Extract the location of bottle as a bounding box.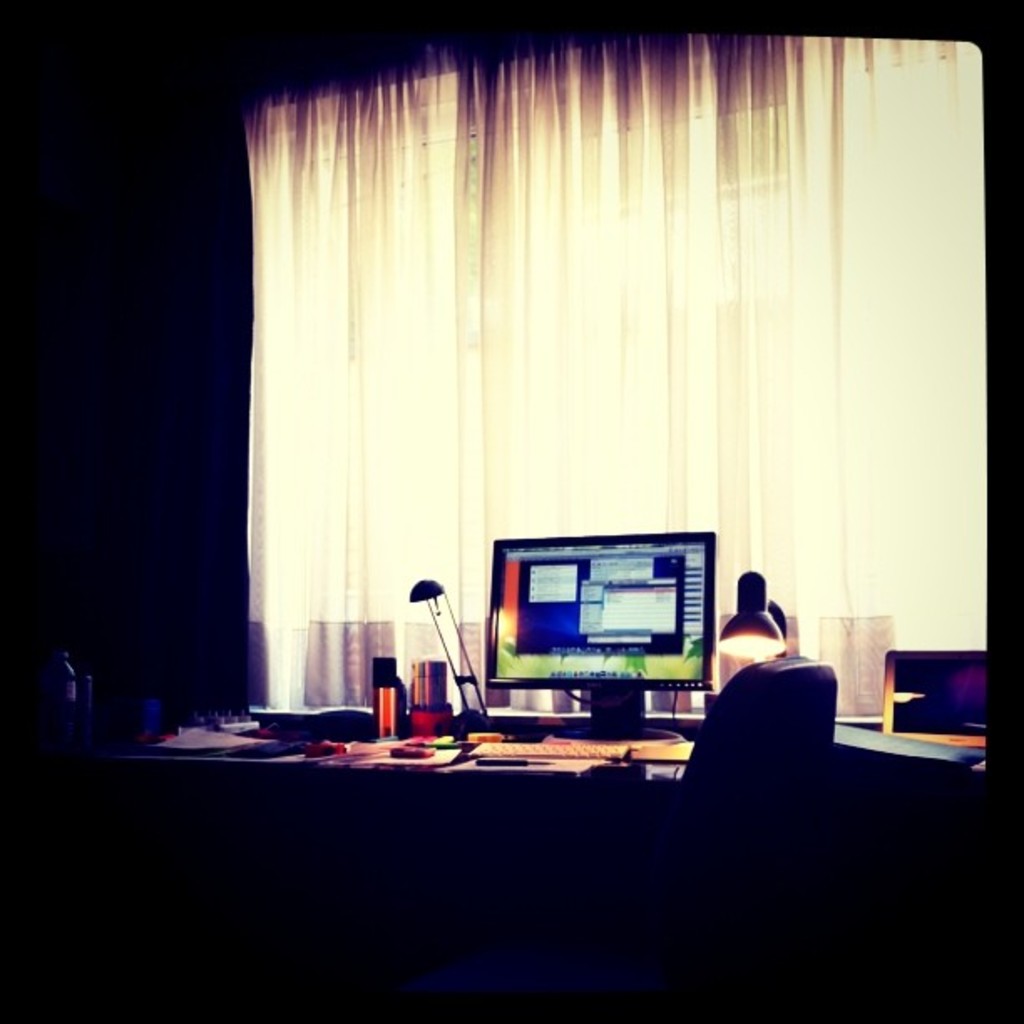
[x1=376, y1=658, x2=420, y2=751].
